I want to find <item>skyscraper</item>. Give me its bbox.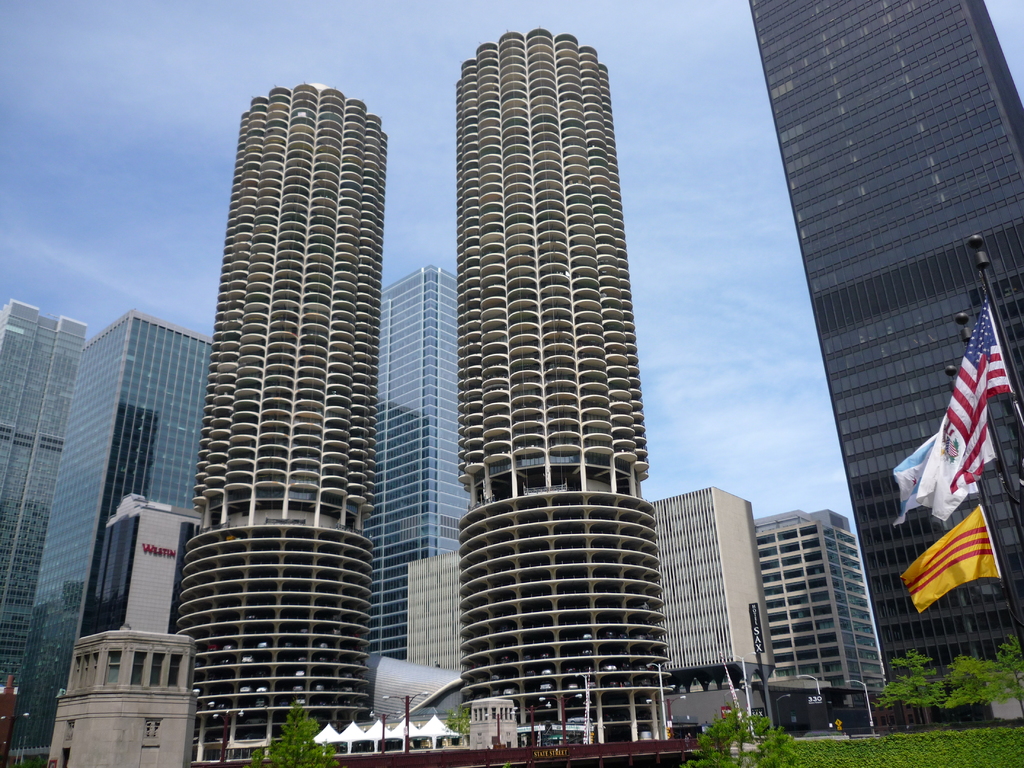
47 490 207 767.
